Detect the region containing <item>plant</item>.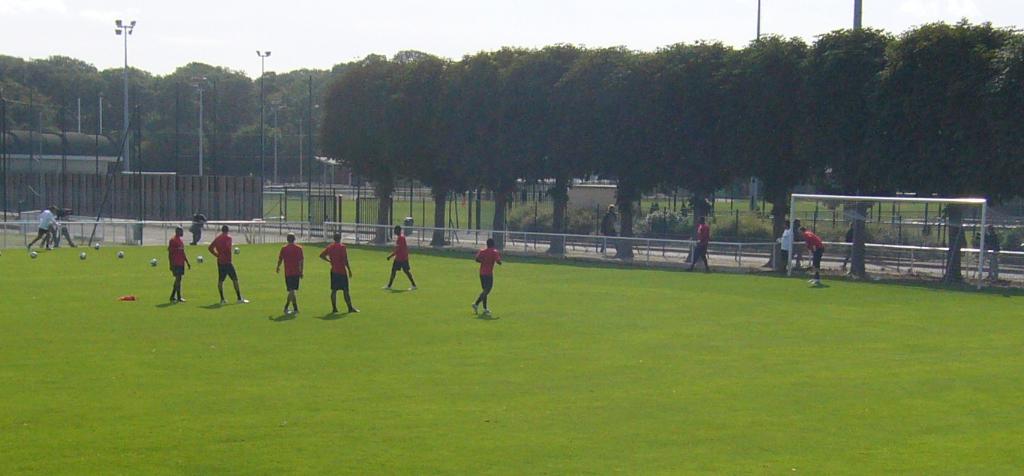
pyautogui.locateOnScreen(970, 222, 1000, 254).
